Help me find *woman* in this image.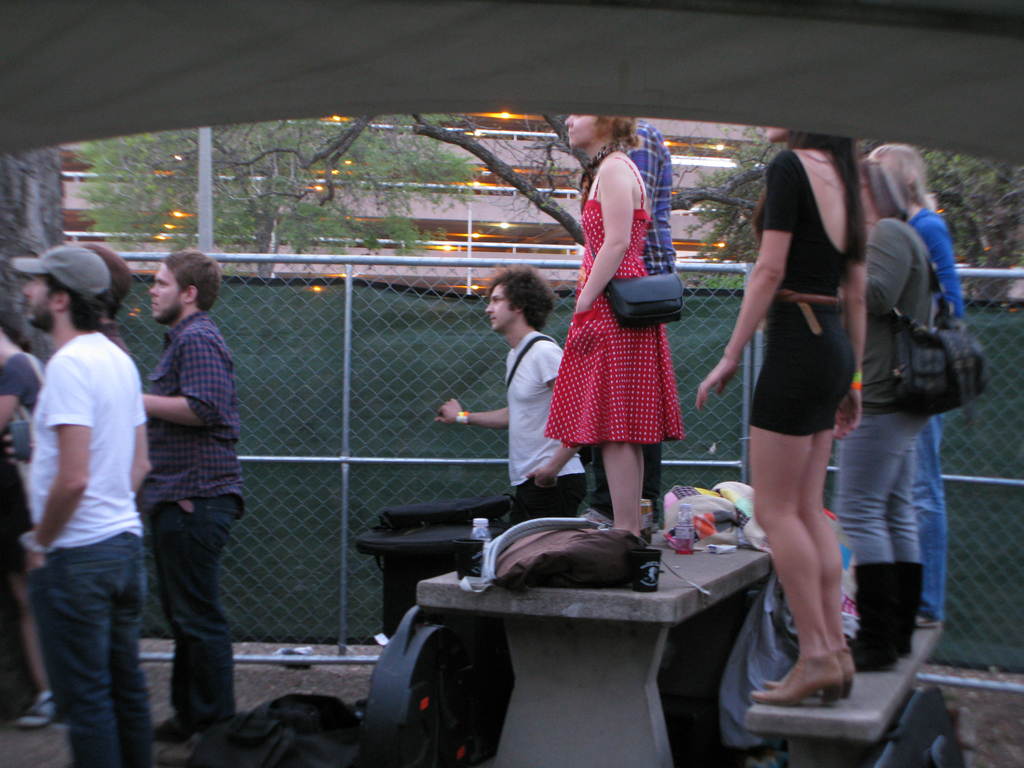
Found it: locate(849, 143, 956, 668).
